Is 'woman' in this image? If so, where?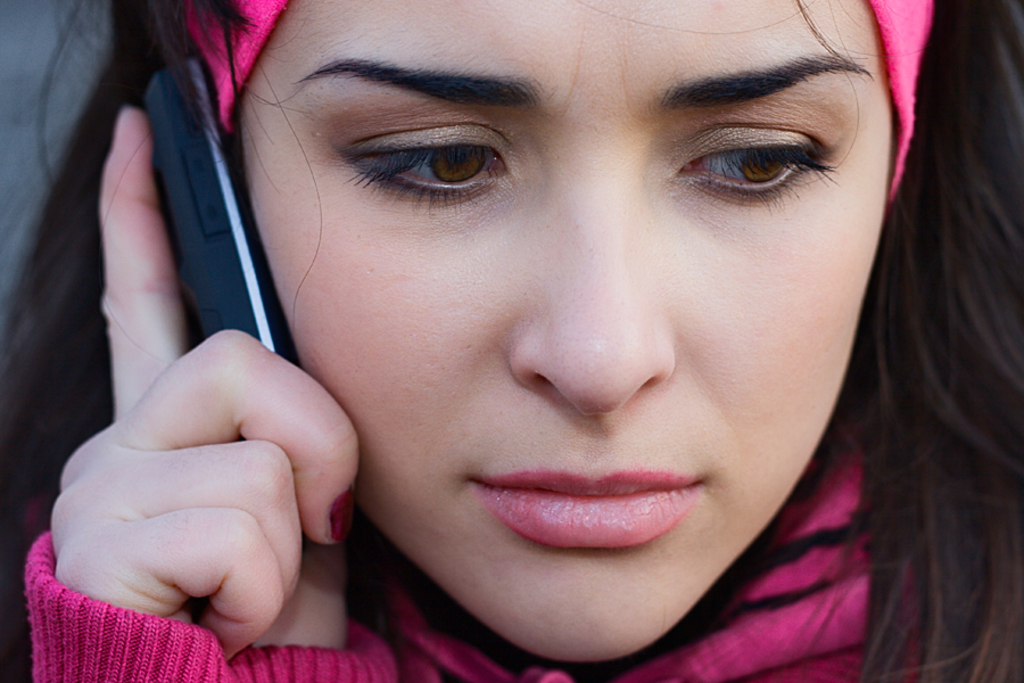
Yes, at left=0, top=0, right=1023, bottom=682.
